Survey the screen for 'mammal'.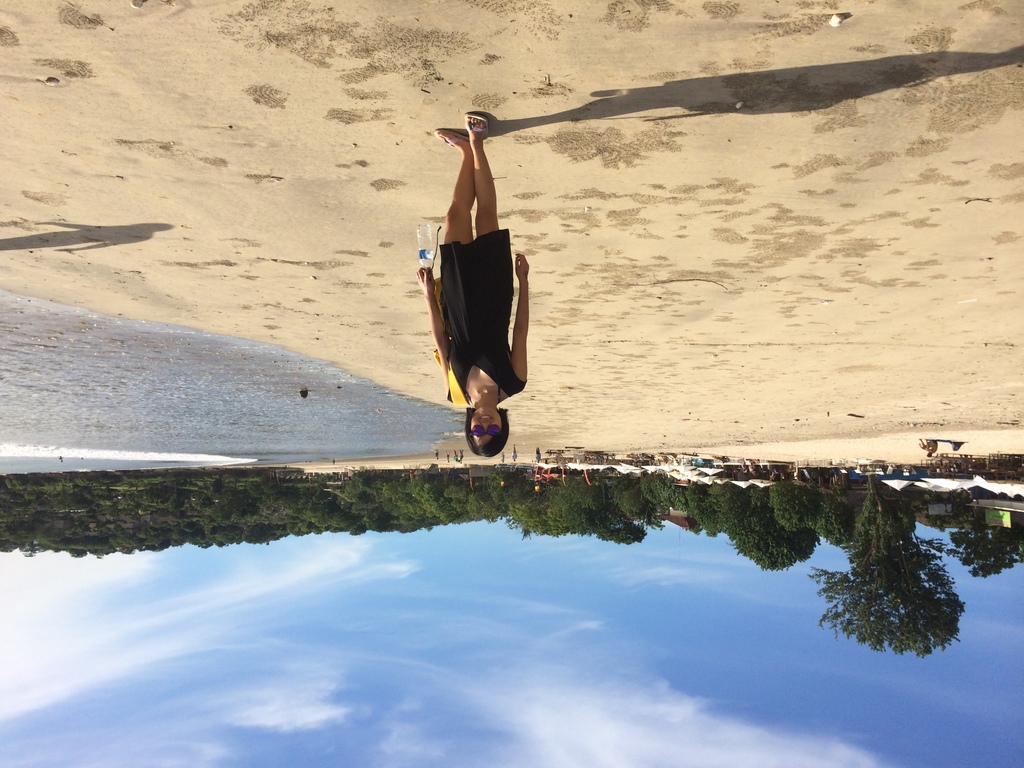
Survey found: box(415, 109, 531, 457).
